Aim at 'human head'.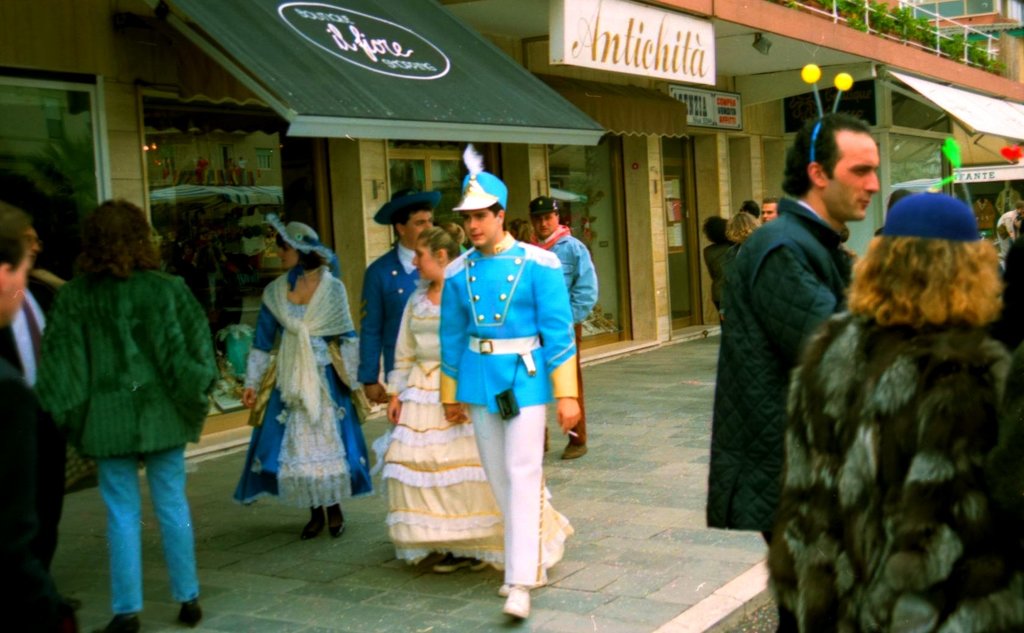
Aimed at [left=373, top=187, right=441, bottom=248].
